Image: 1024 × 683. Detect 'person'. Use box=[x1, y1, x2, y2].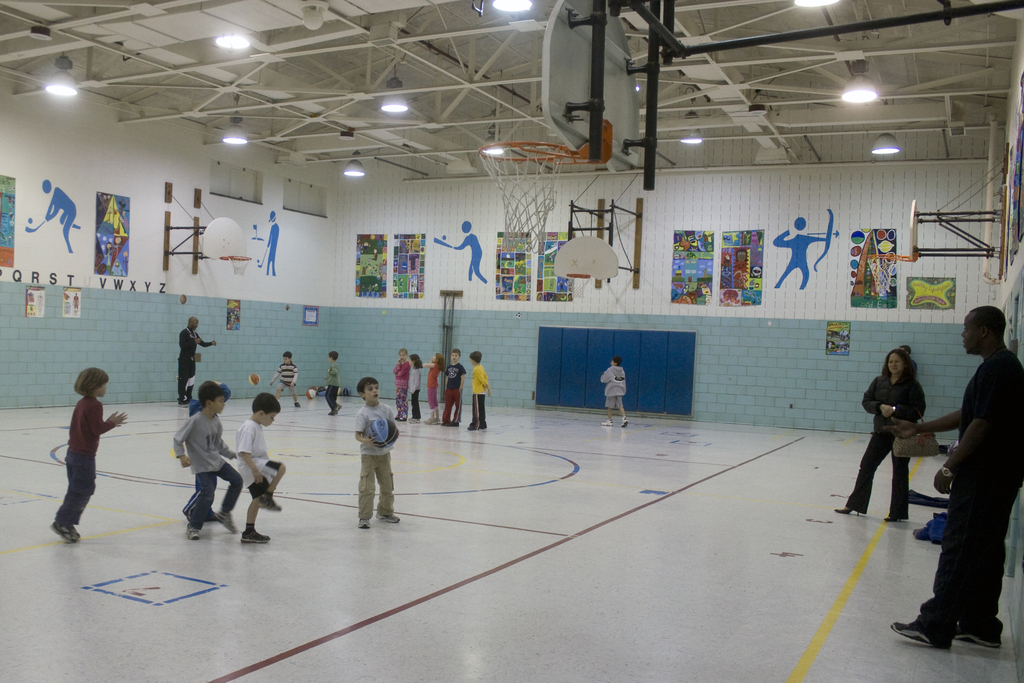
box=[862, 349, 935, 520].
